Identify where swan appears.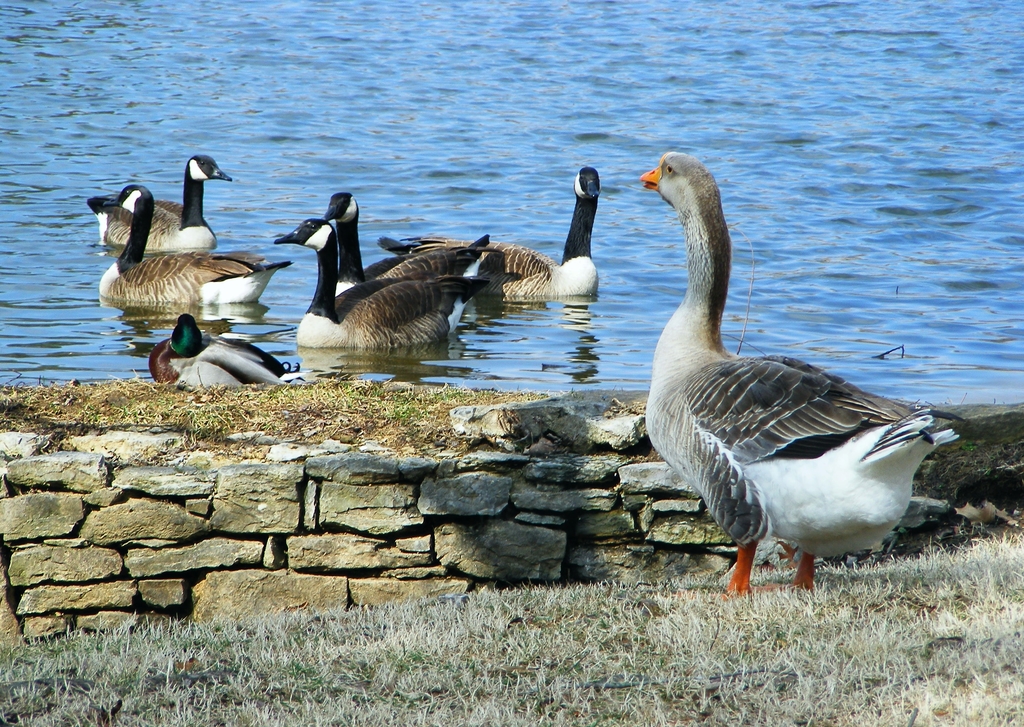
Appears at BBox(314, 188, 506, 284).
